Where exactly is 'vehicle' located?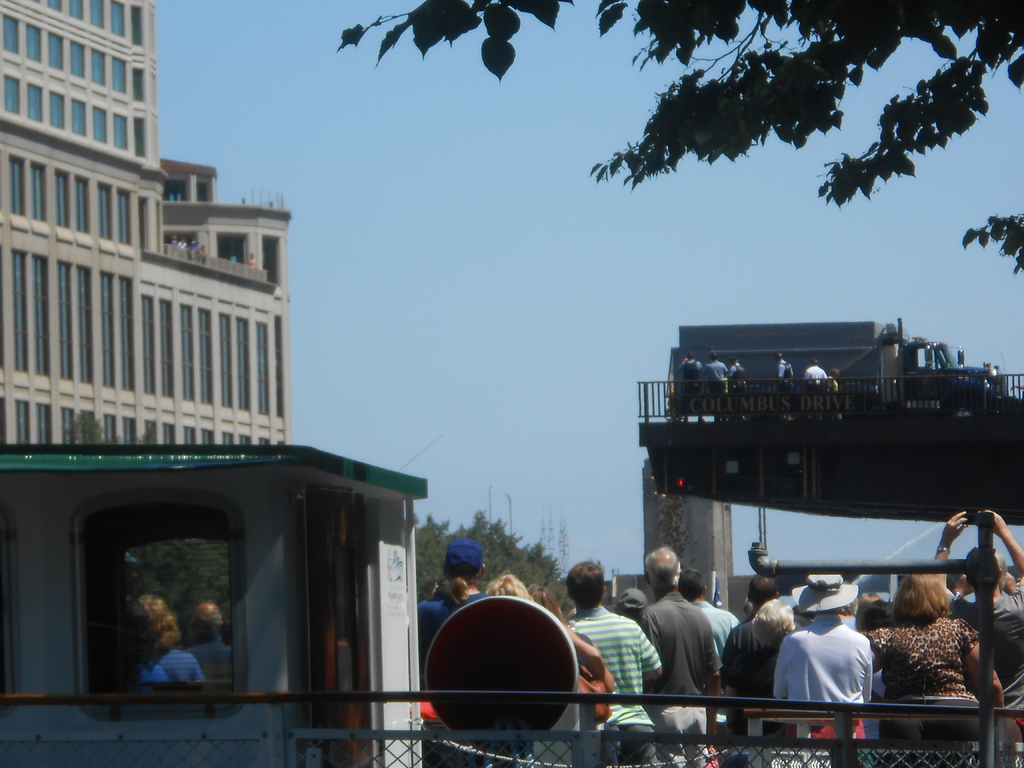
Its bounding box is <region>0, 437, 425, 767</region>.
